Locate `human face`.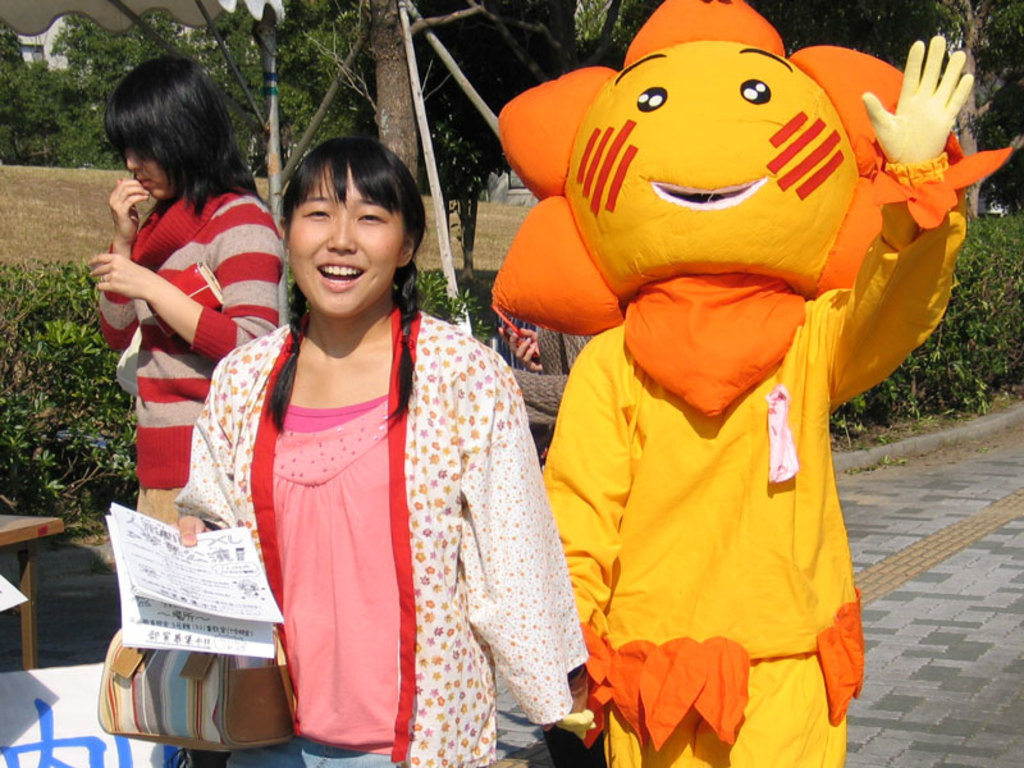
Bounding box: [left=123, top=136, right=170, bottom=200].
